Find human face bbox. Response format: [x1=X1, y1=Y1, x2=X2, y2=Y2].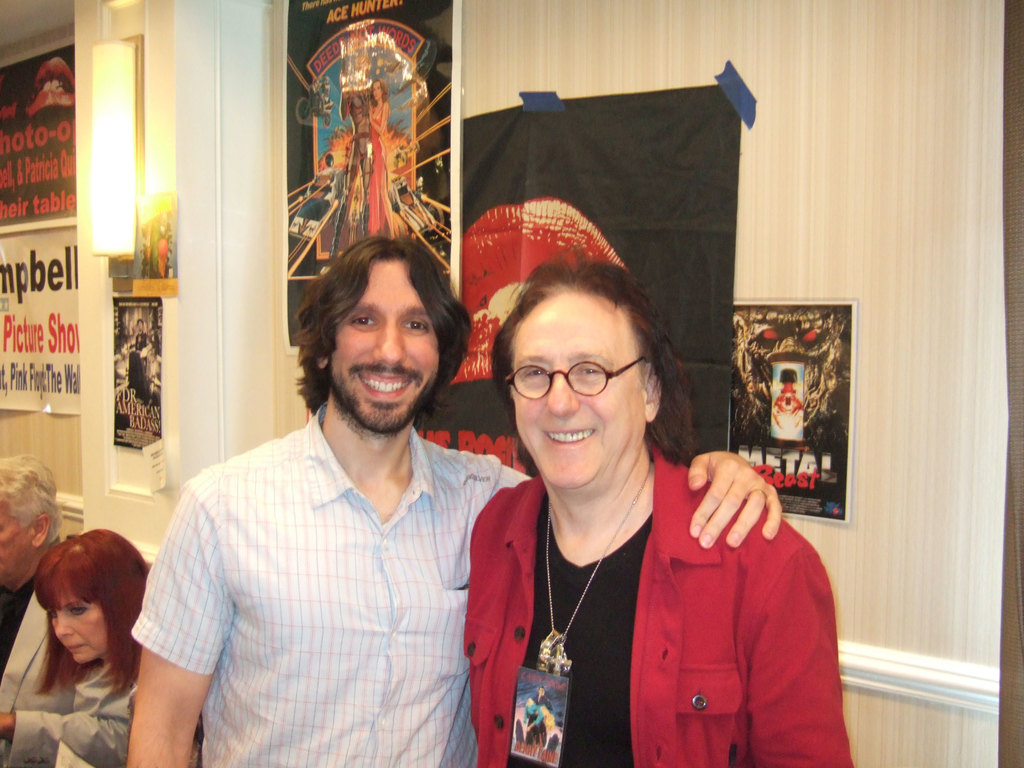
[x1=514, y1=294, x2=644, y2=486].
